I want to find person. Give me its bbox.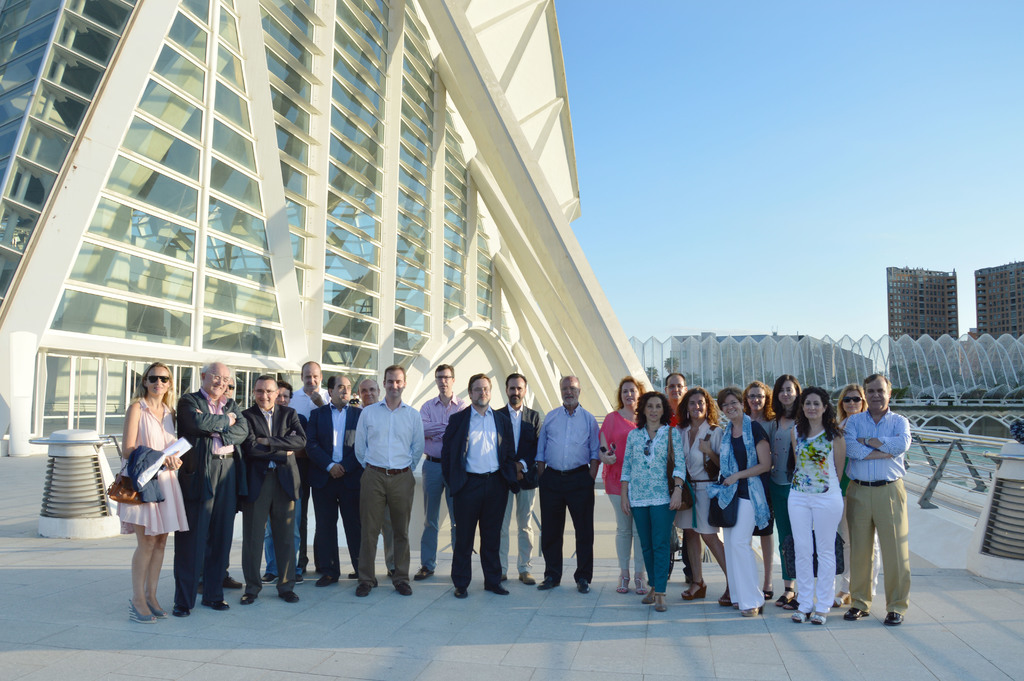
{"left": 490, "top": 371, "right": 545, "bottom": 582}.
